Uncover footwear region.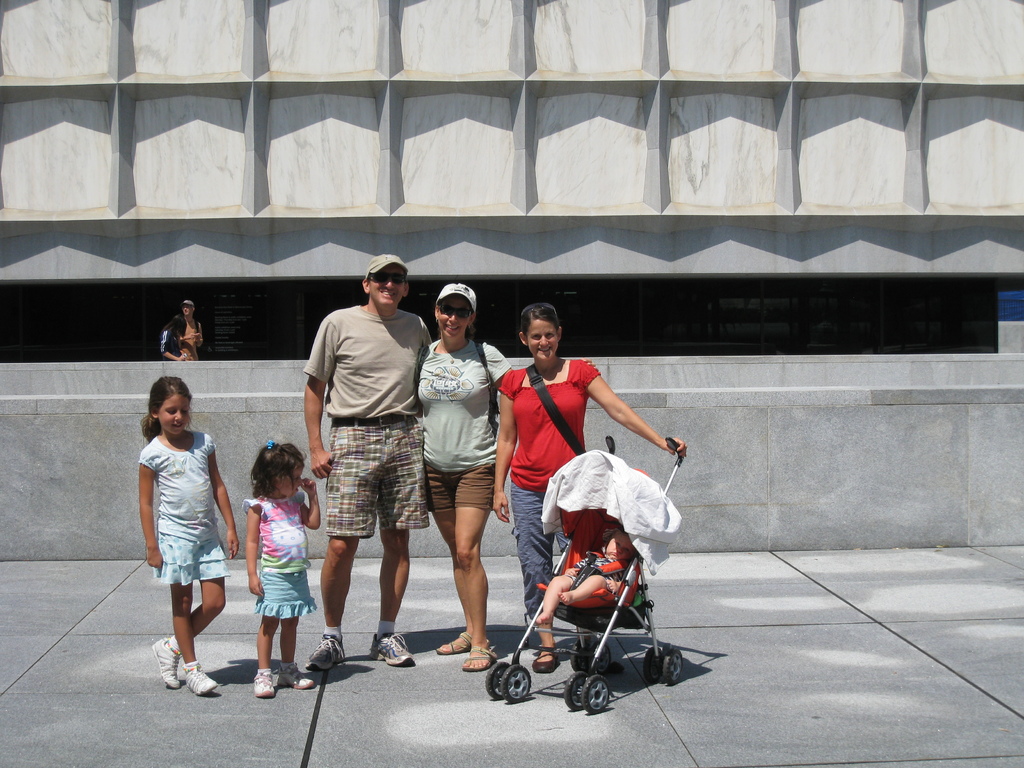
Uncovered: BBox(436, 624, 470, 652).
